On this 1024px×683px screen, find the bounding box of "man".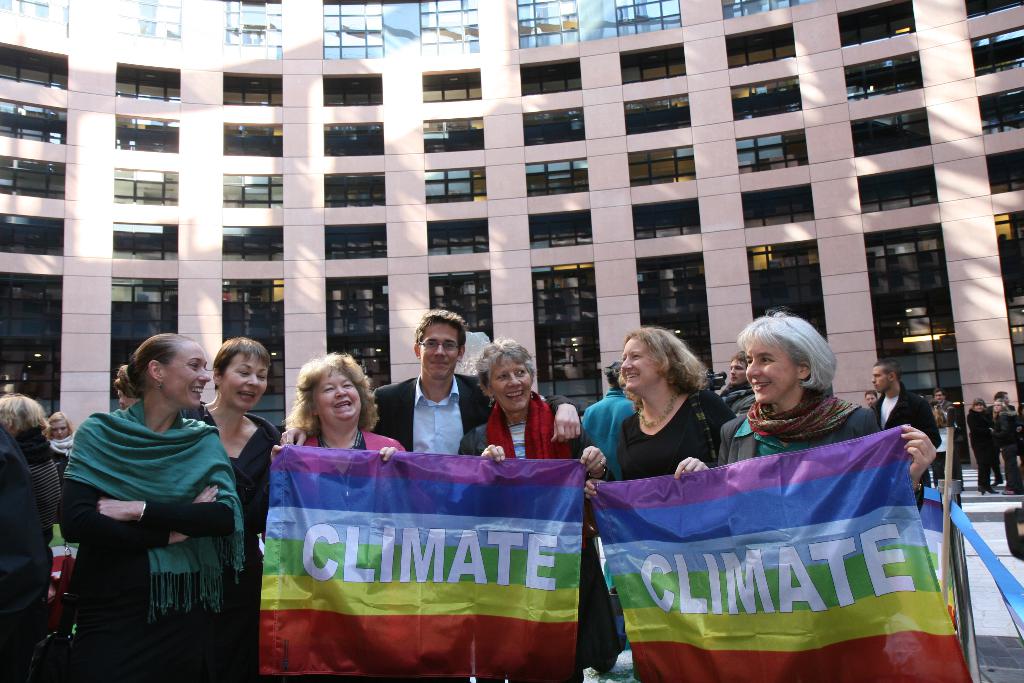
Bounding box: (373, 313, 488, 473).
